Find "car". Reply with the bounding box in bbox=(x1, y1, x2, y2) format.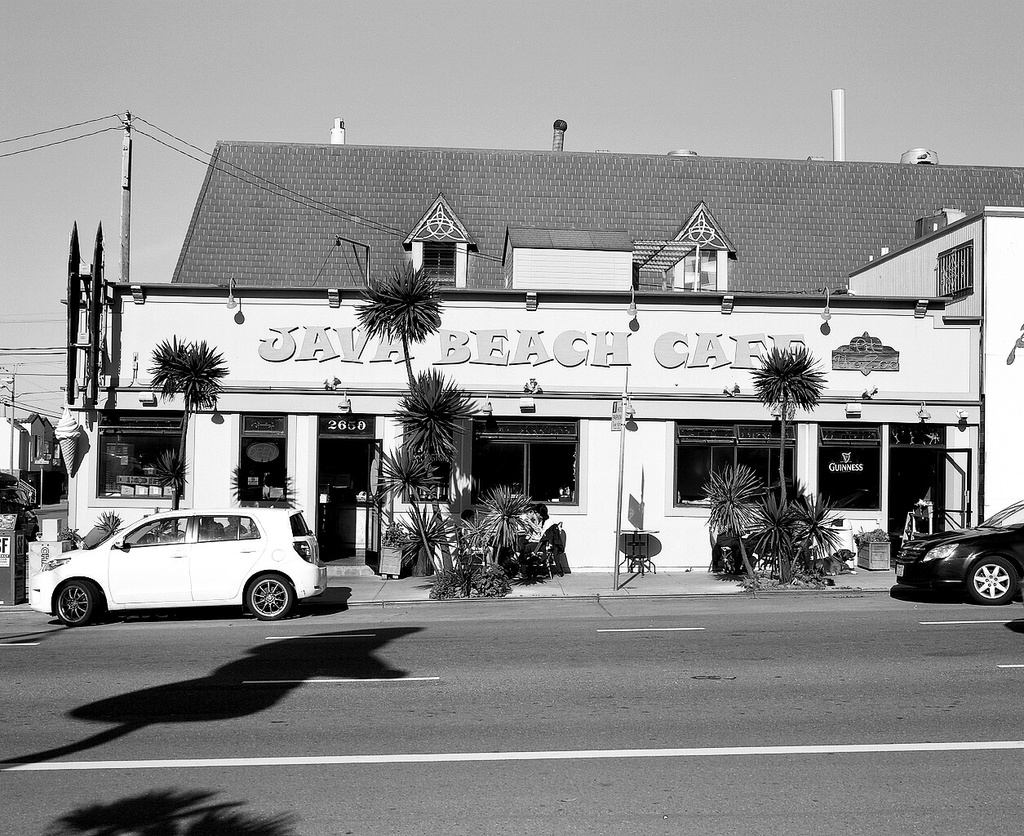
bbox=(29, 514, 345, 627).
